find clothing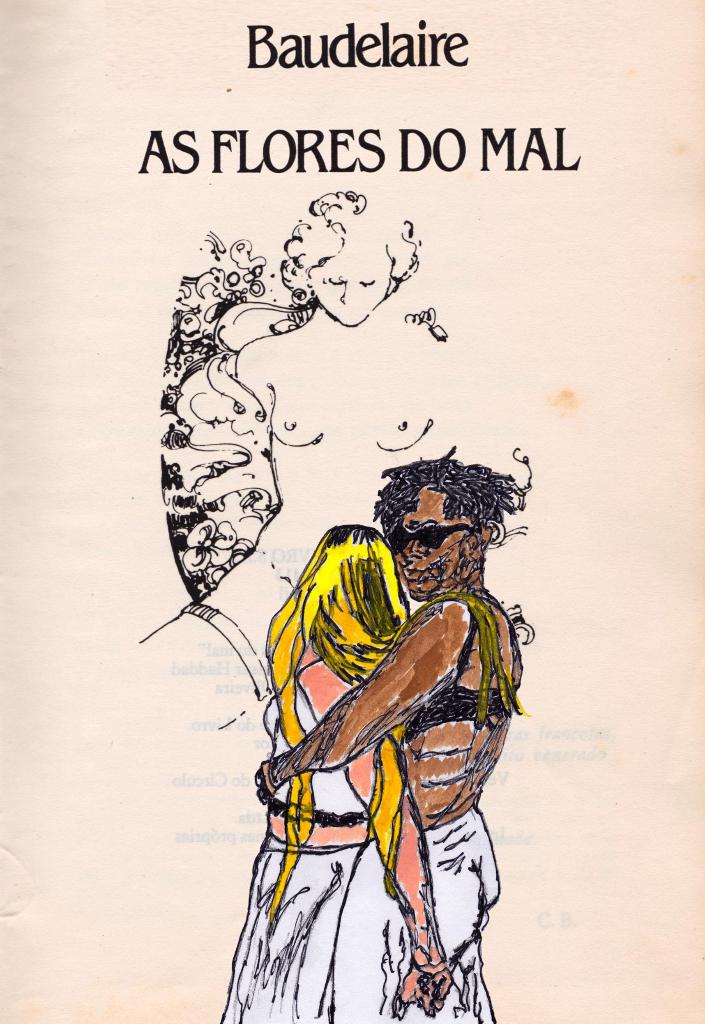
(x1=221, y1=669, x2=414, y2=1023)
